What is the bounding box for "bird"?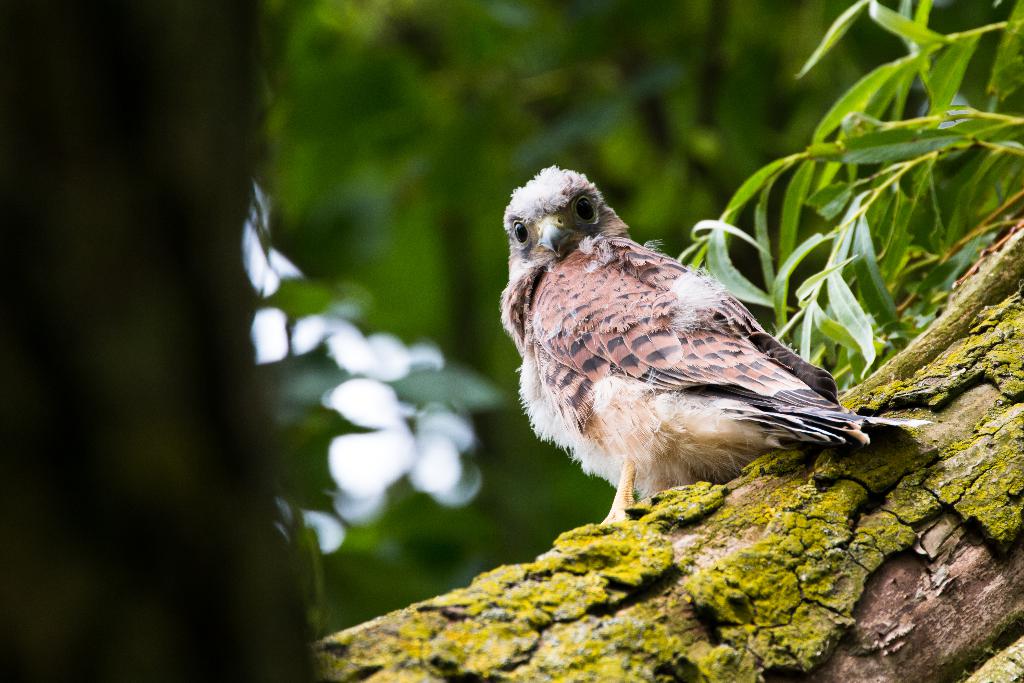
<bbox>512, 177, 888, 528</bbox>.
